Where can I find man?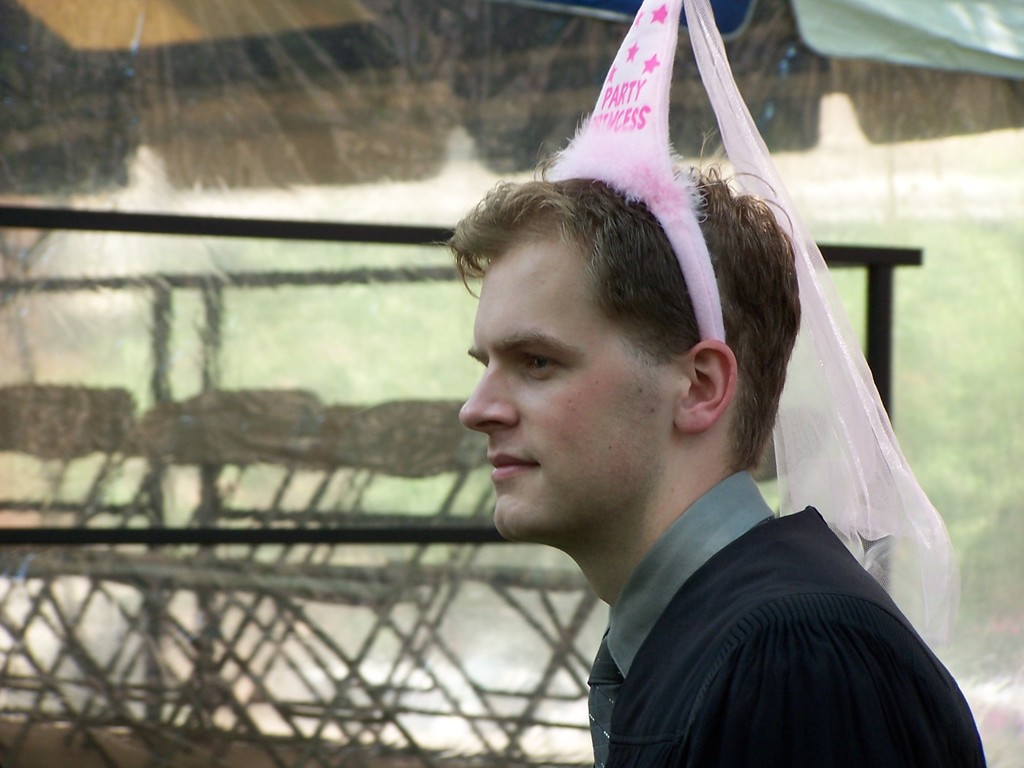
You can find it at (436, 154, 999, 767).
